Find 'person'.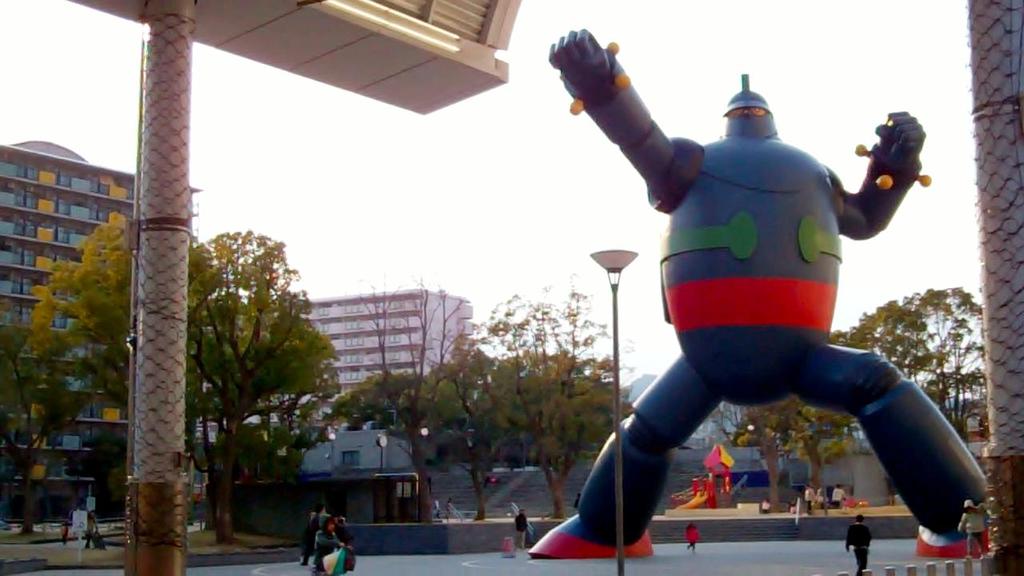
845/517/867/575.
